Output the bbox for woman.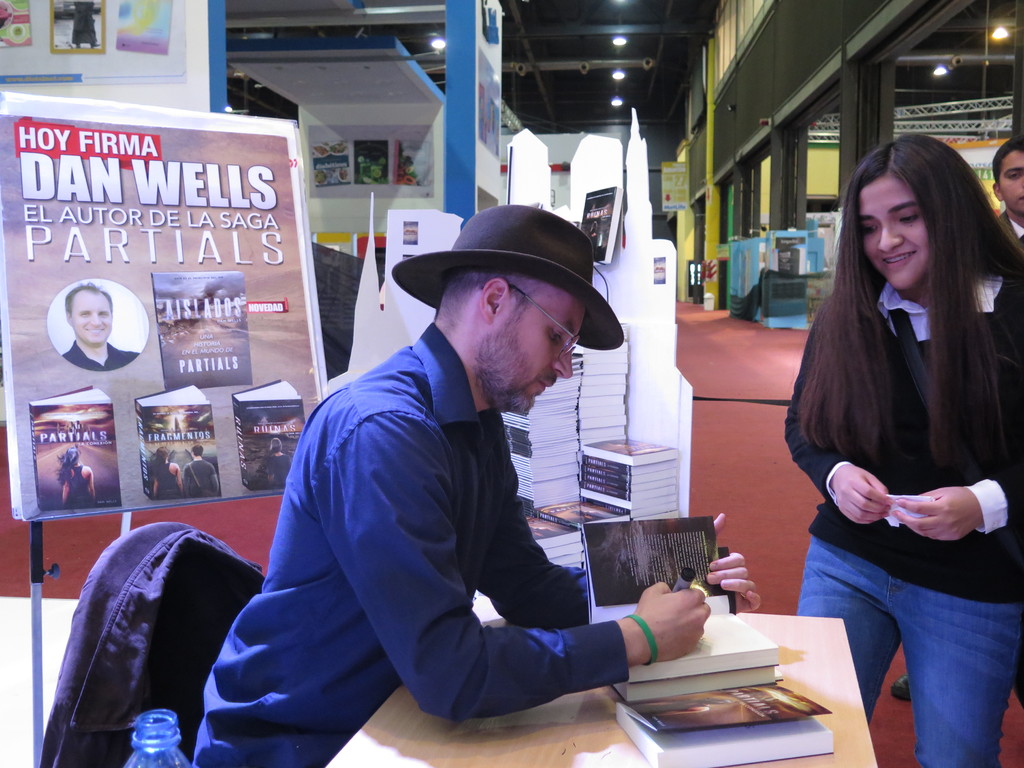
Rect(55, 447, 100, 508).
